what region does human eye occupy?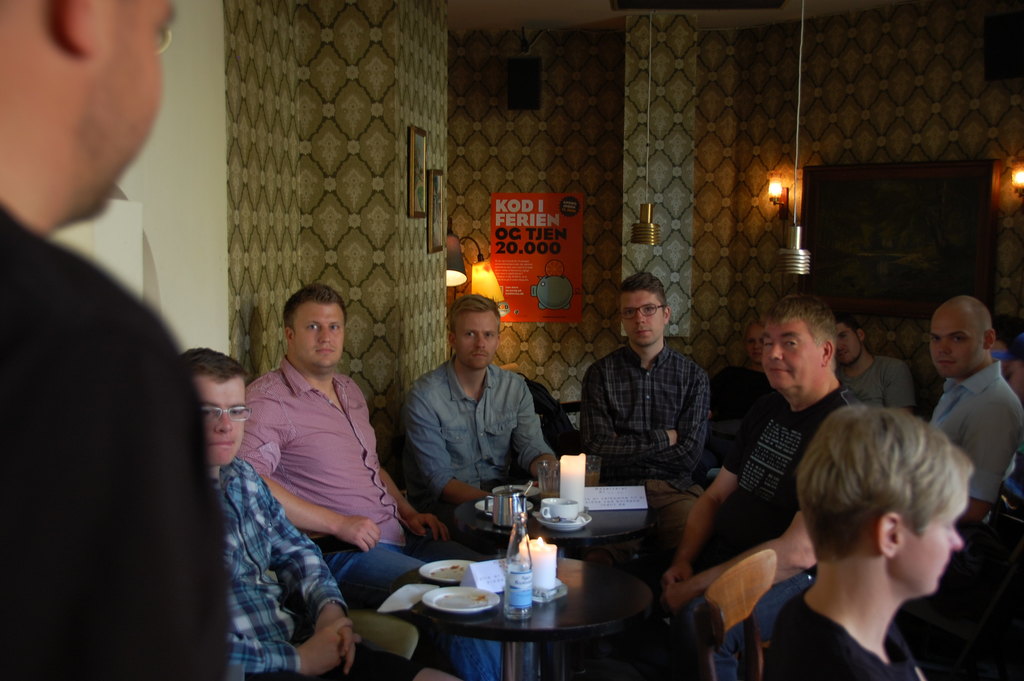
x1=465 y1=330 x2=476 y2=338.
